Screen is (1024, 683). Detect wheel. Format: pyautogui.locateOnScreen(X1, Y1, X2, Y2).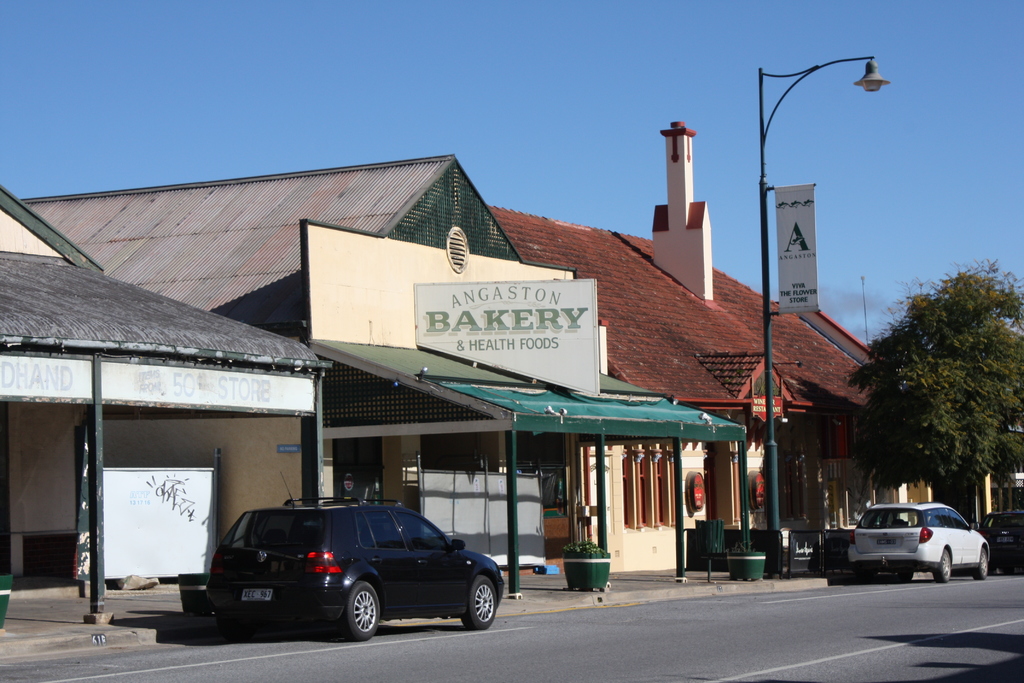
pyautogui.locateOnScreen(971, 550, 988, 579).
